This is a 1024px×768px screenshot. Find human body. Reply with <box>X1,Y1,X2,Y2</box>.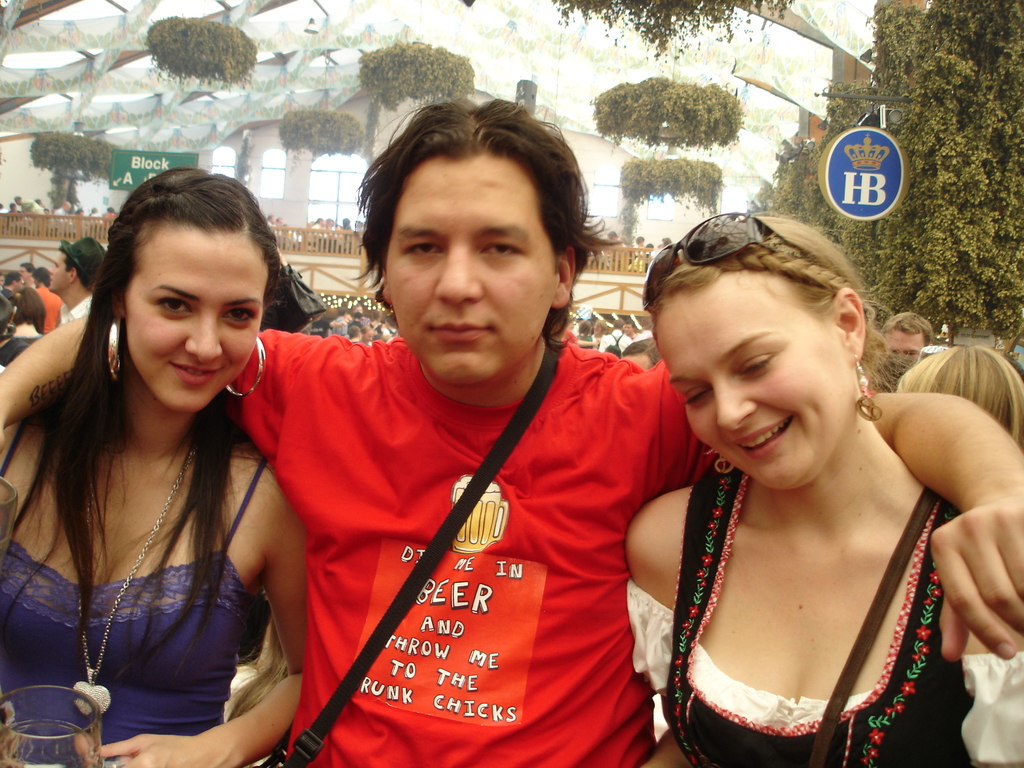
<box>30,280,59,340</box>.
